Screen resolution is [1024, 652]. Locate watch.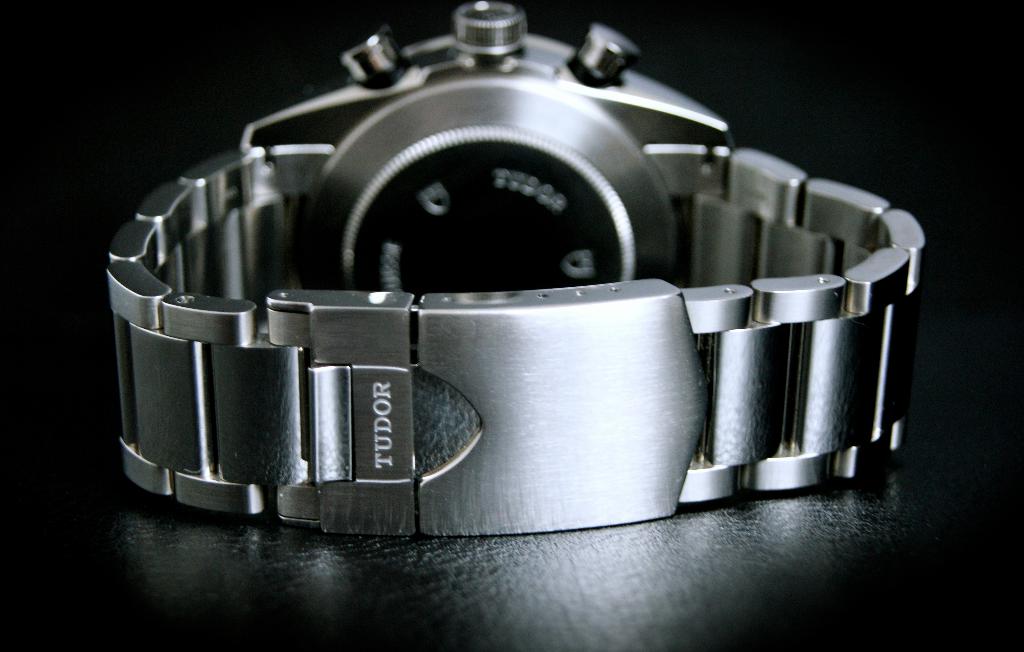
(106, 0, 924, 536).
